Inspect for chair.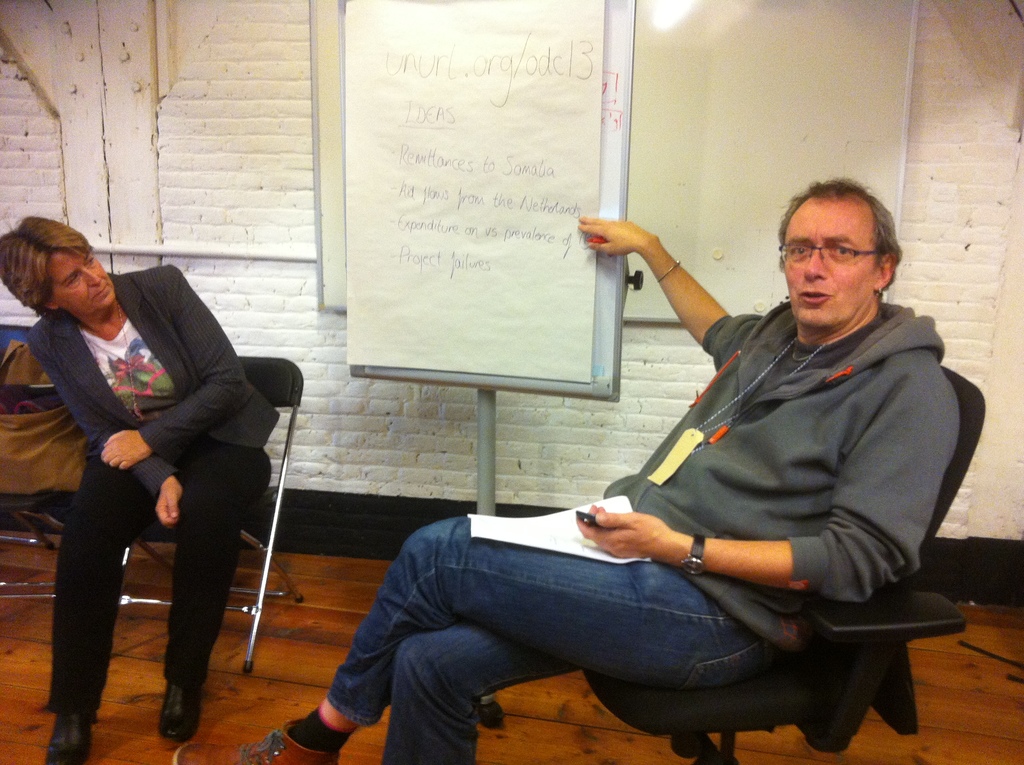
Inspection: <region>117, 358, 308, 673</region>.
